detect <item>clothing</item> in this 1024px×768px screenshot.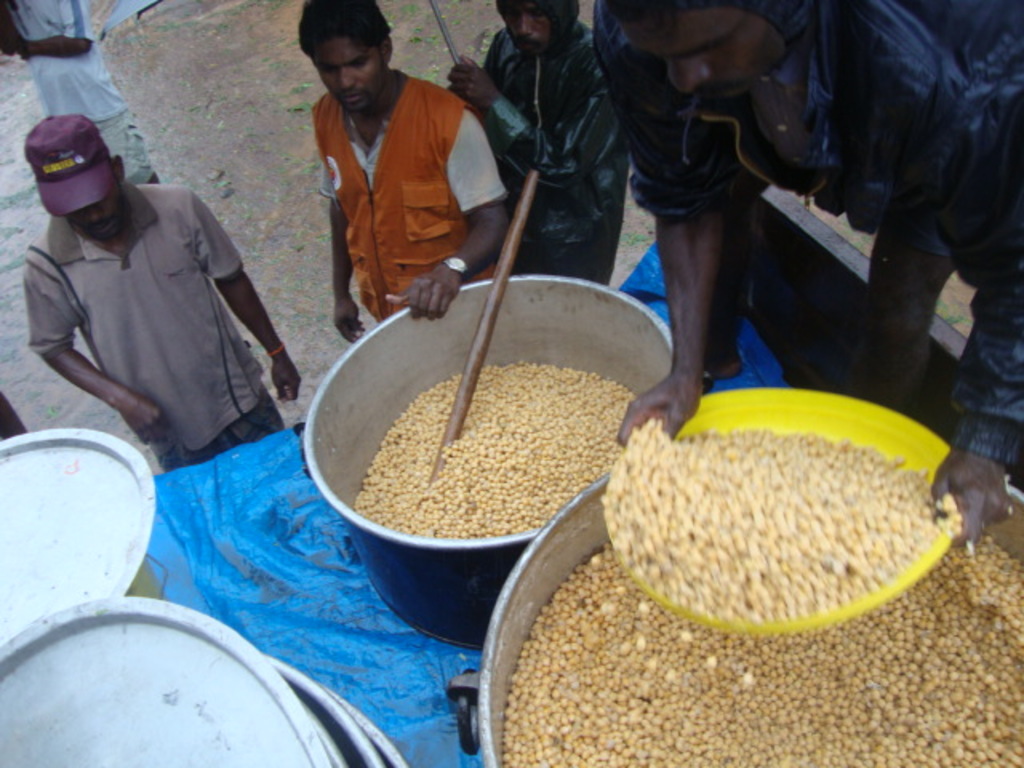
Detection: box(590, 0, 954, 227).
